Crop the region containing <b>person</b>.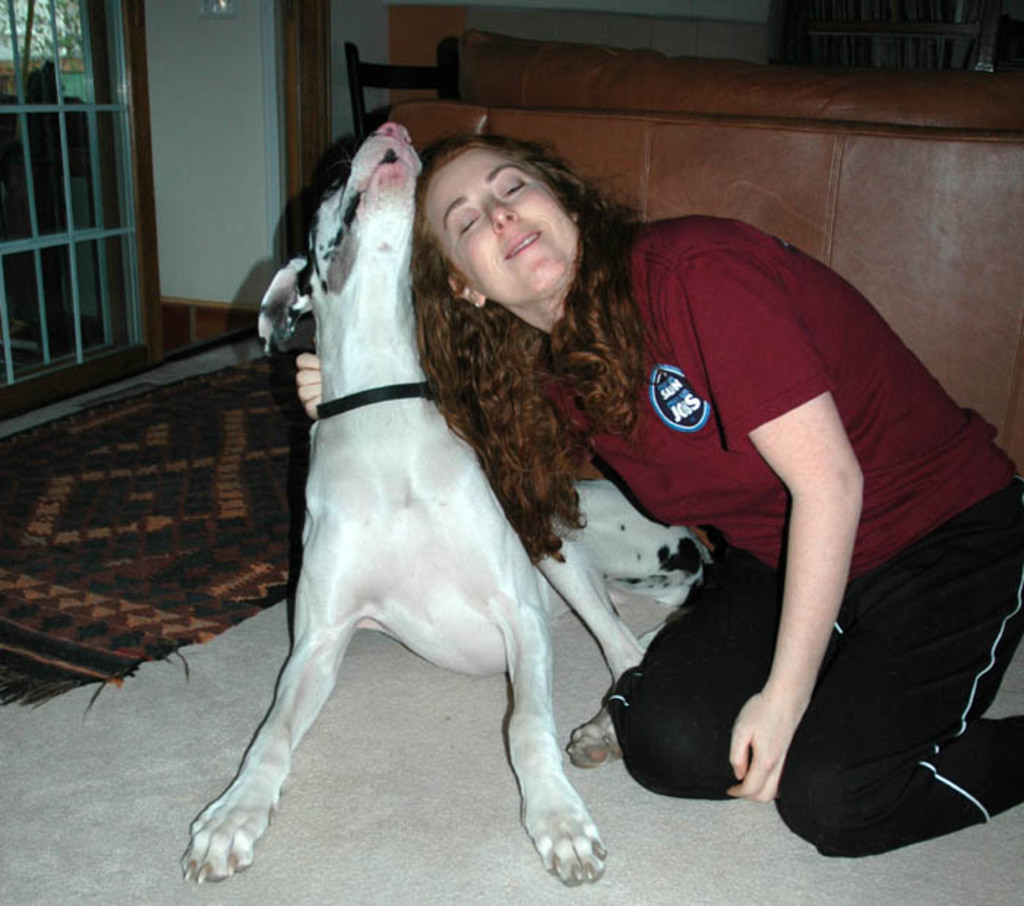
Crop region: x1=287, y1=126, x2=1023, y2=868.
